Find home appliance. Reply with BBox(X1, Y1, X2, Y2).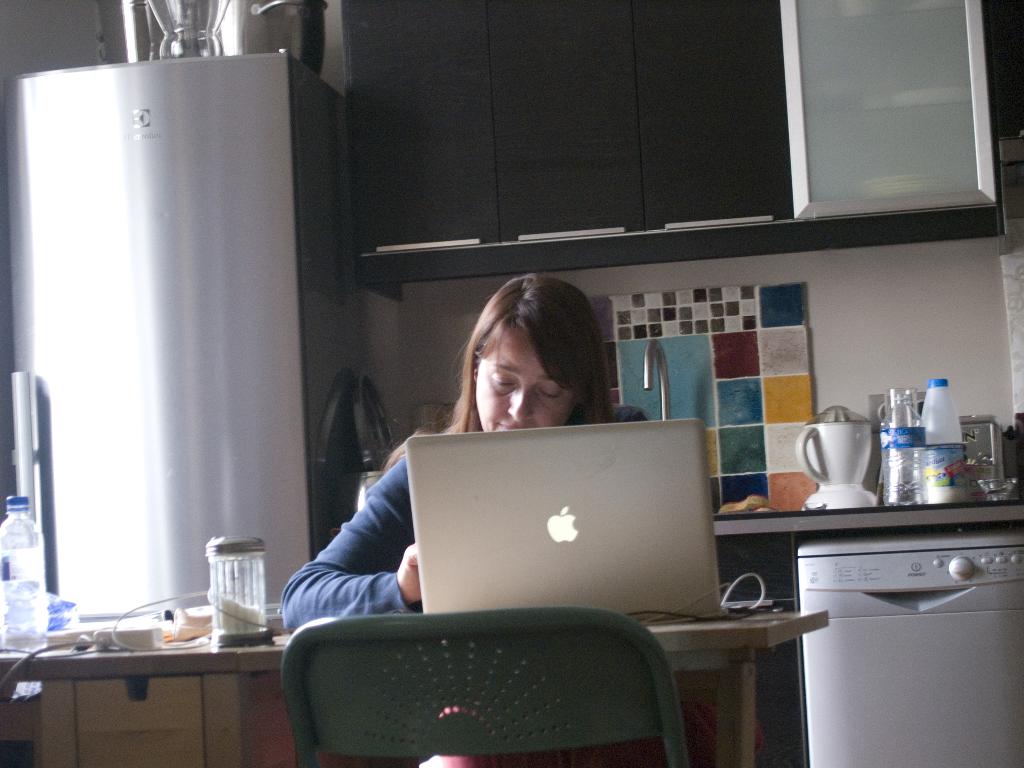
BBox(31, 60, 319, 645).
